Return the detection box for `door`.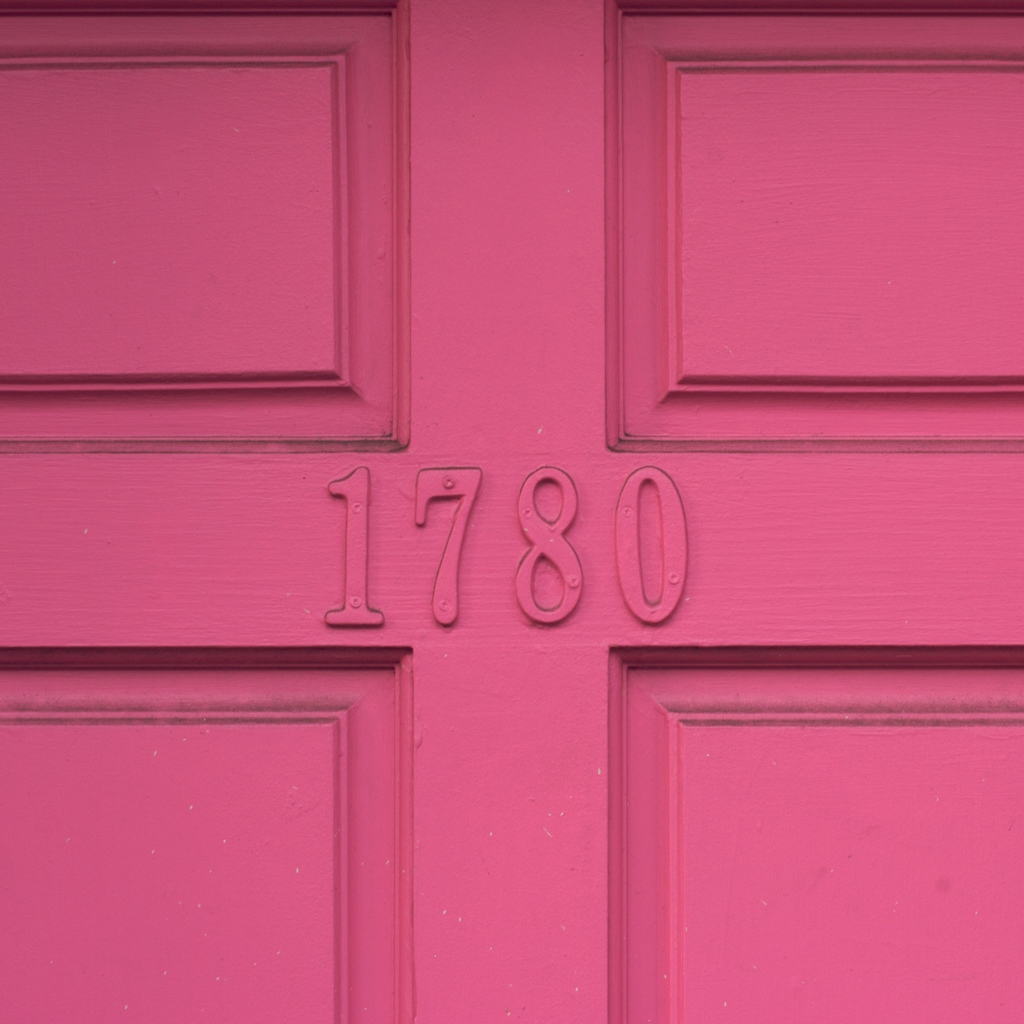
select_region(0, 0, 1023, 1023).
